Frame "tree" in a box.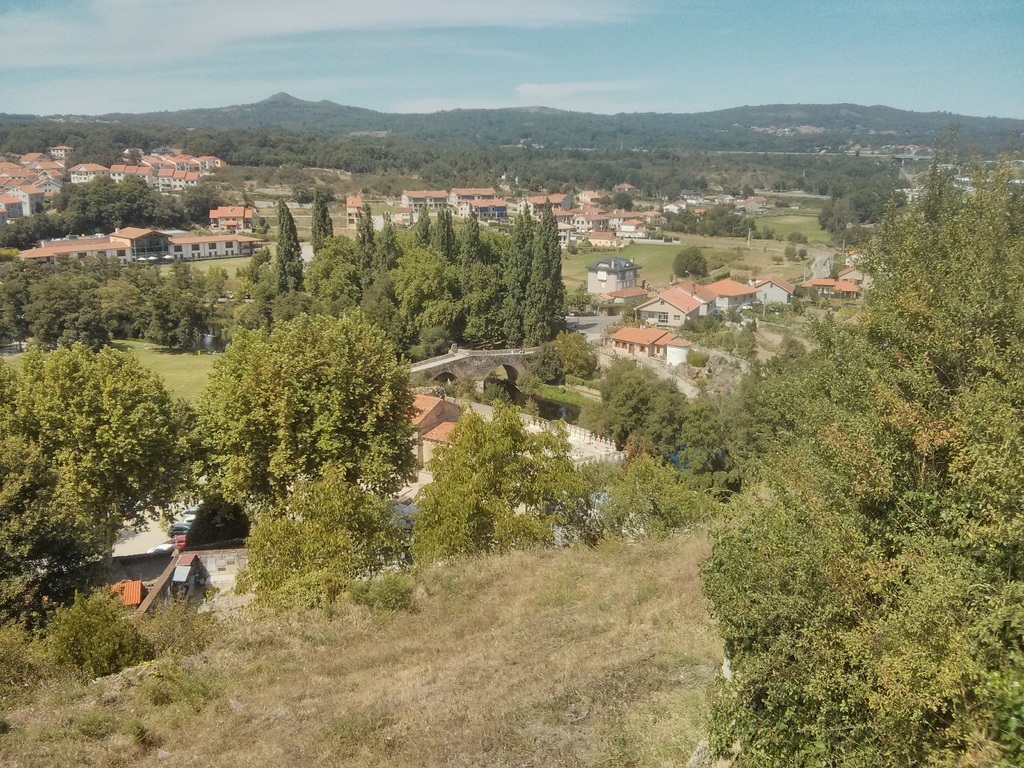
<bbox>12, 294, 209, 605</bbox>.
